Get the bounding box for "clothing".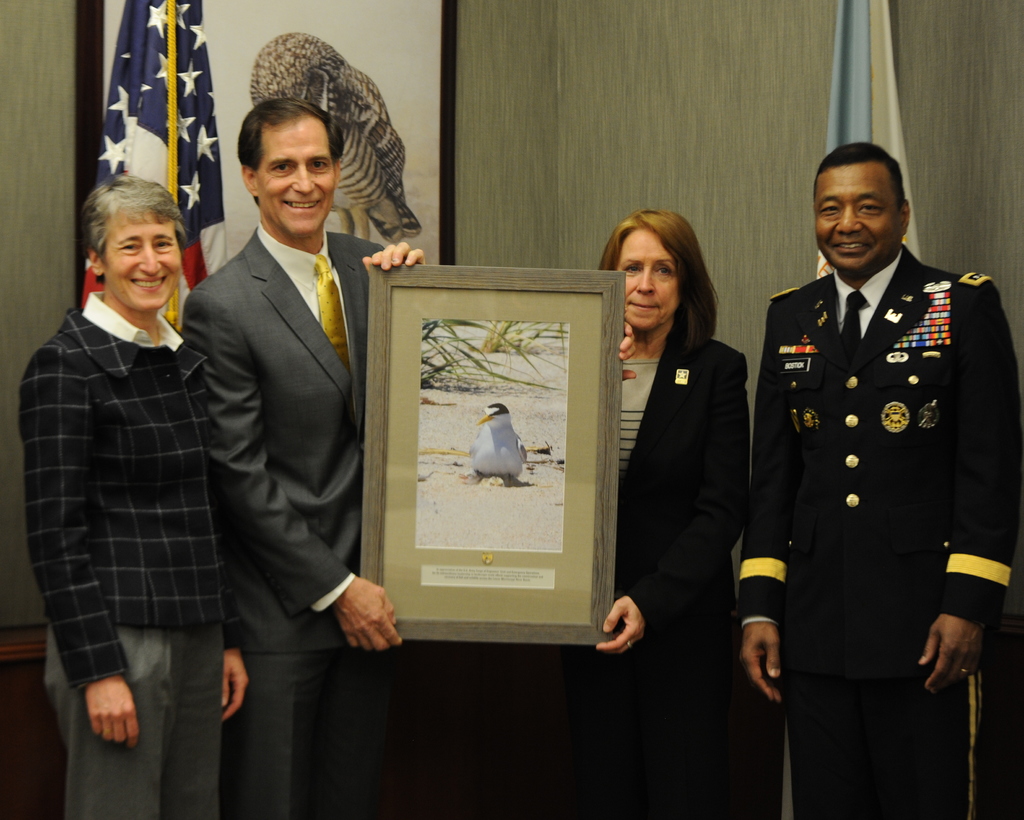
<box>16,286,248,819</box>.
